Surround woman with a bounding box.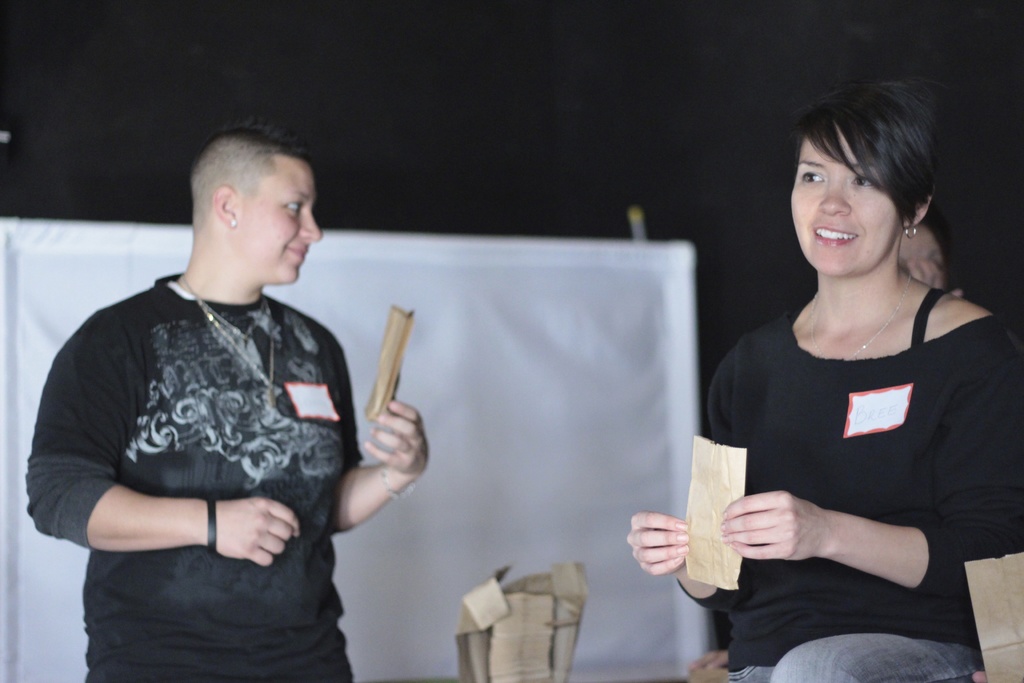
pyautogui.locateOnScreen(667, 85, 1004, 669).
